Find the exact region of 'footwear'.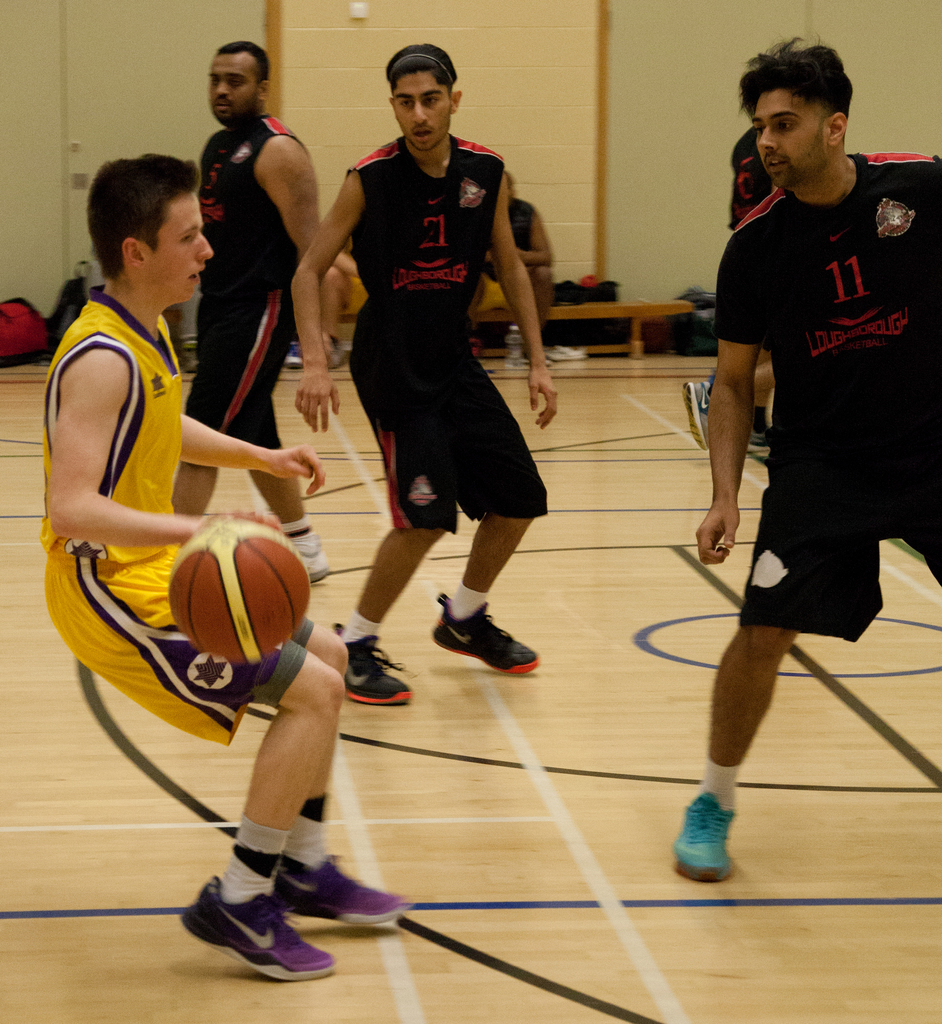
Exact region: (347, 627, 417, 710).
